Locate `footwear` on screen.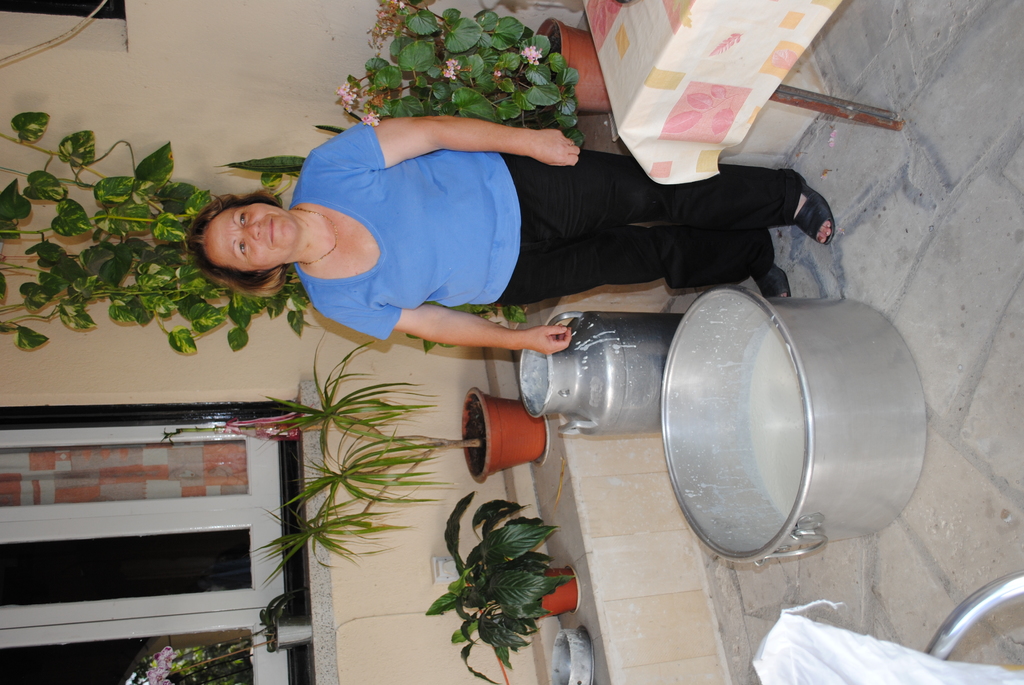
On screen at bbox=(796, 174, 836, 241).
